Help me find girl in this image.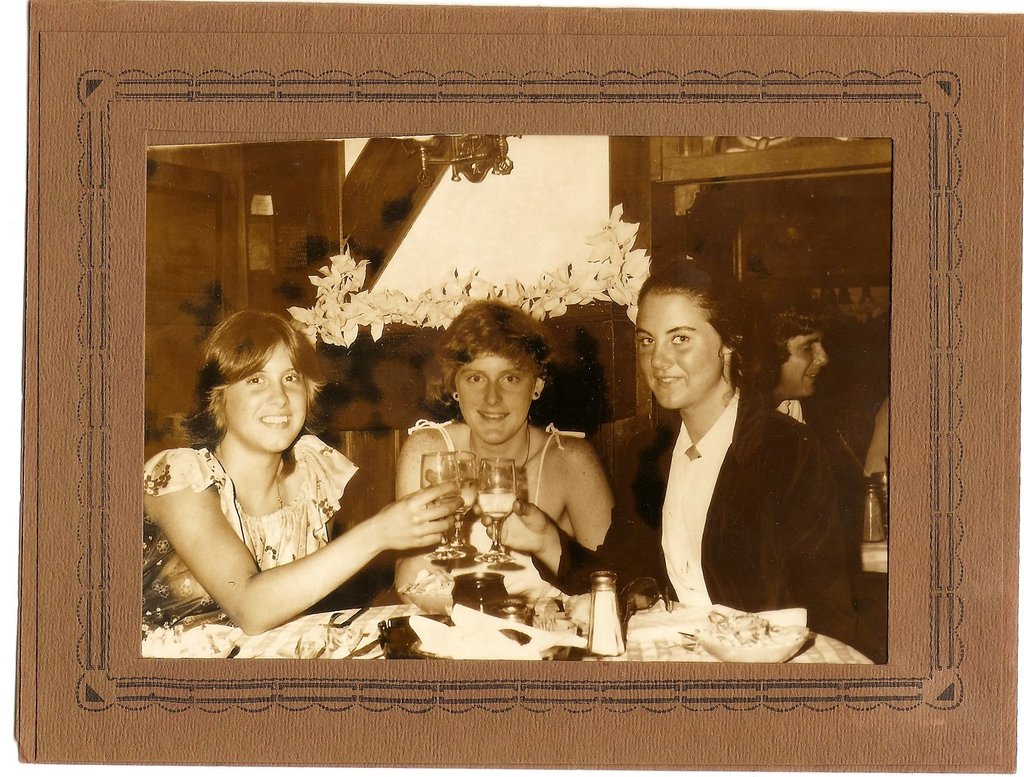
Found it: 471, 255, 854, 640.
